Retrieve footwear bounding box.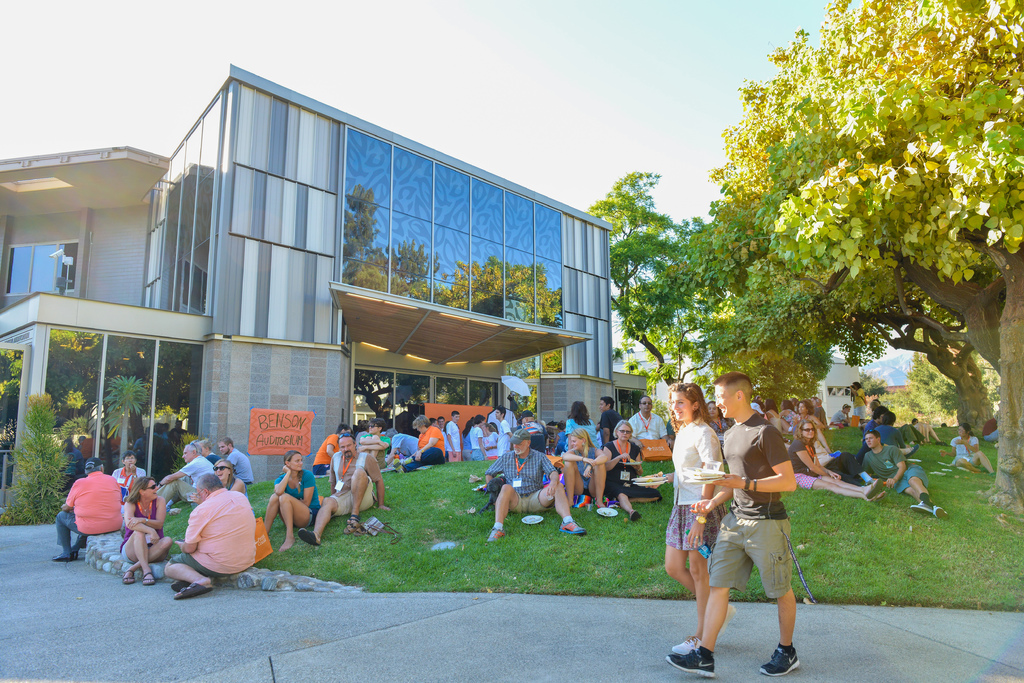
Bounding box: bbox(344, 519, 357, 535).
